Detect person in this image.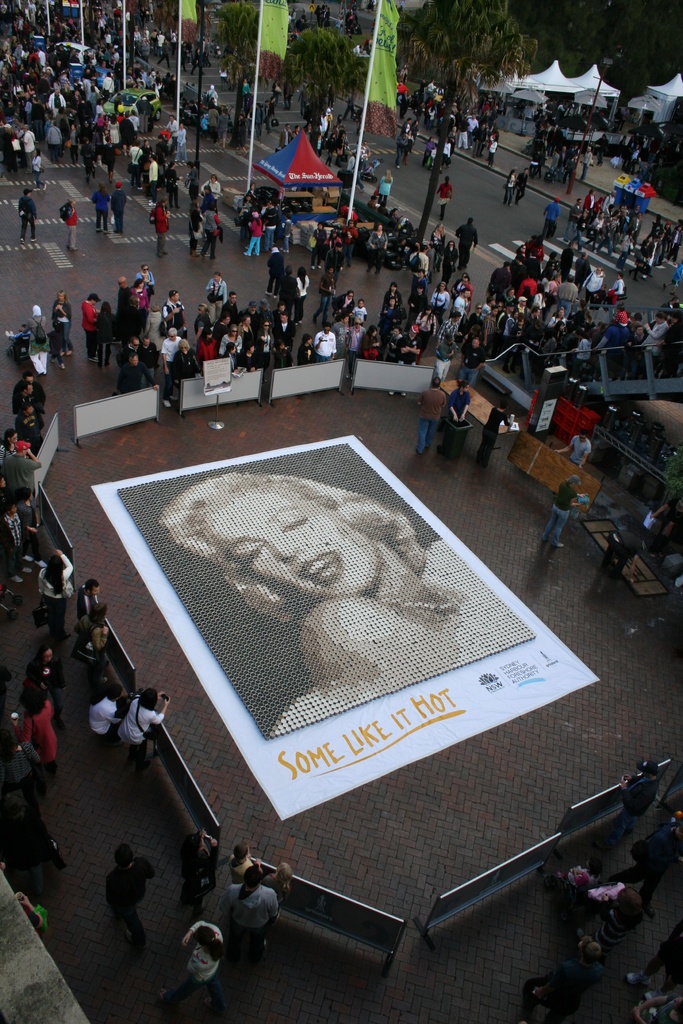
Detection: (x1=157, y1=918, x2=226, y2=1023).
